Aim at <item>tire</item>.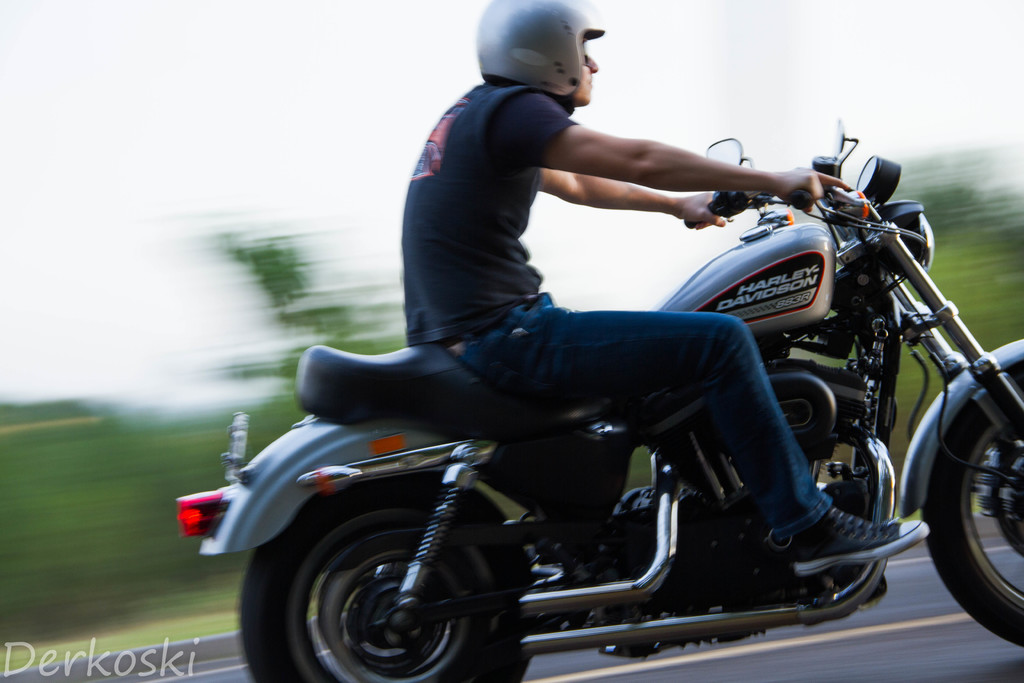
Aimed at 238,481,511,679.
